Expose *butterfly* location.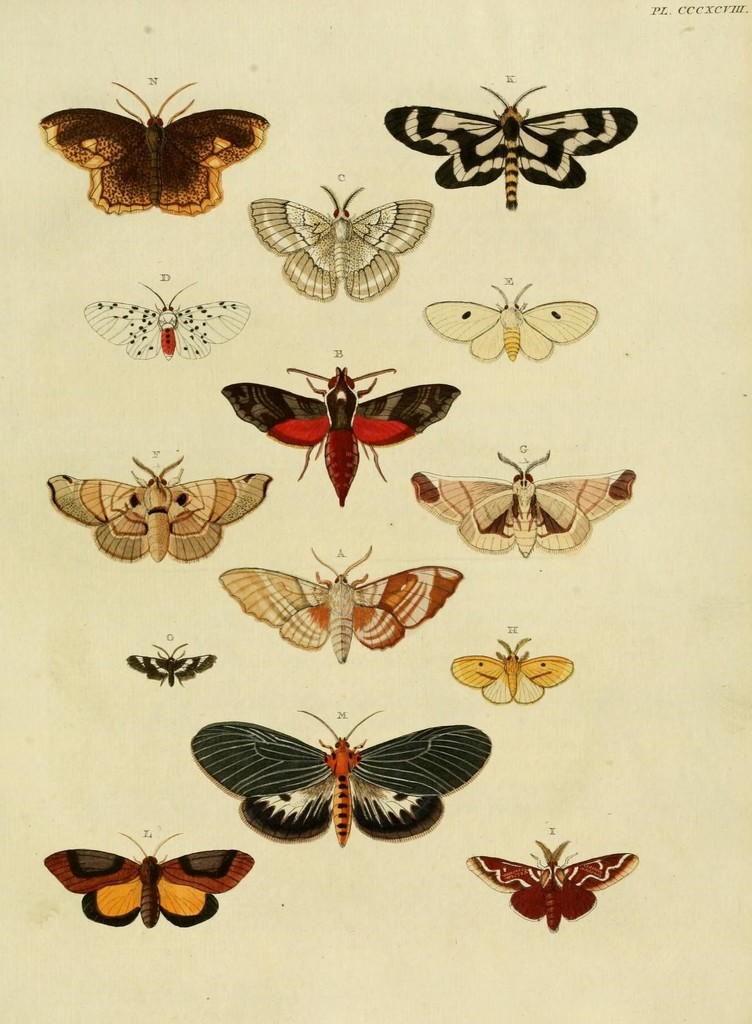
Exposed at crop(29, 454, 271, 559).
